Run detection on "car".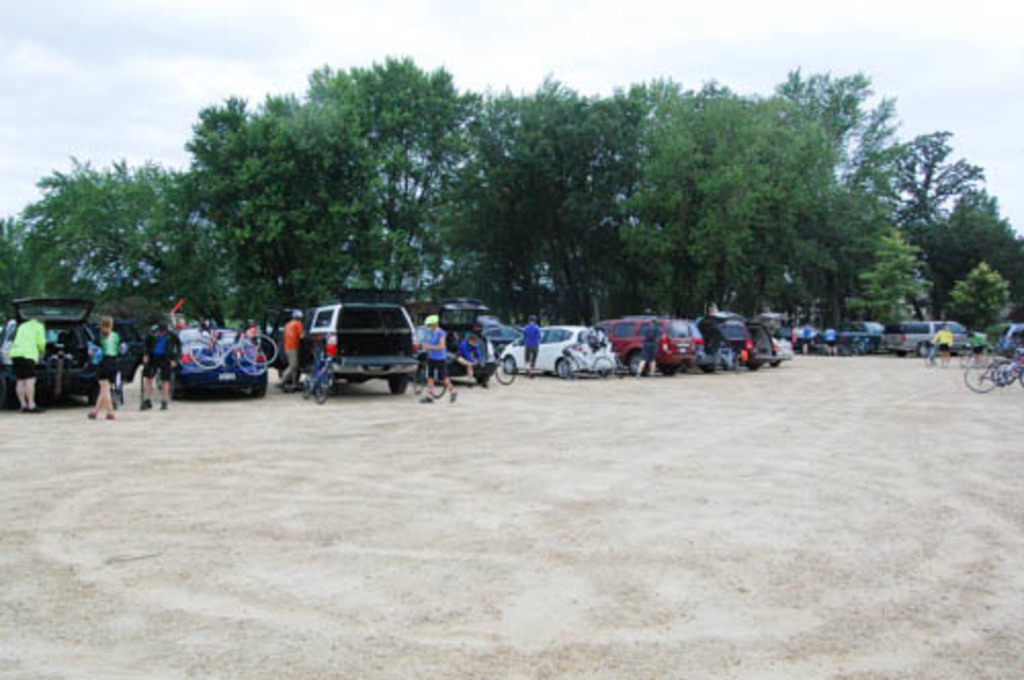
Result: [x1=289, y1=297, x2=444, y2=401].
